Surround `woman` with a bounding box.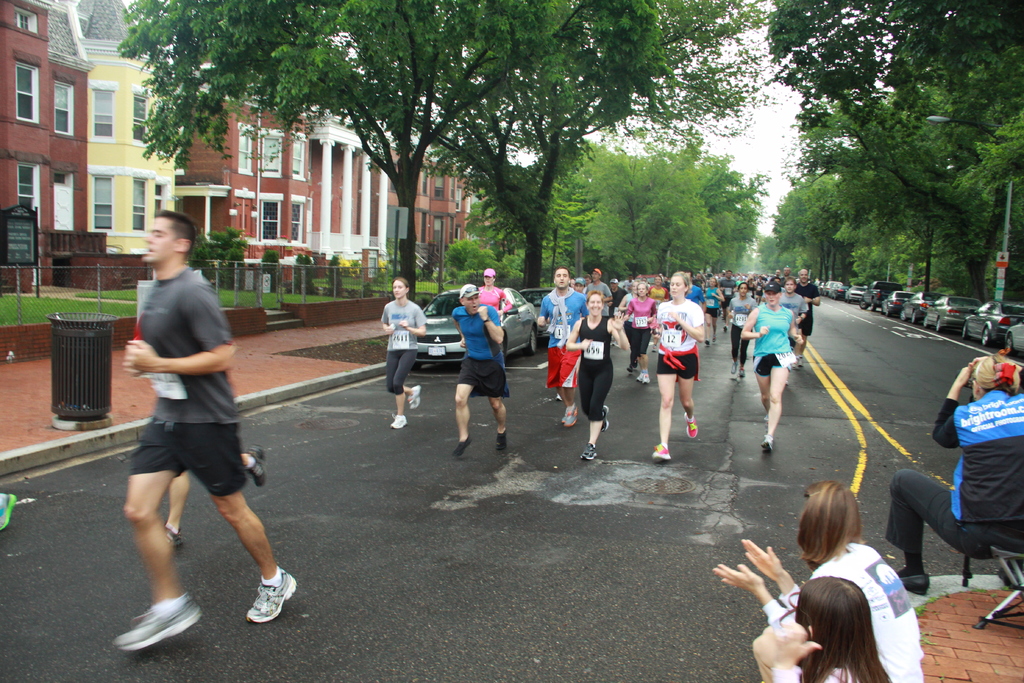
<box>740,273,803,457</box>.
